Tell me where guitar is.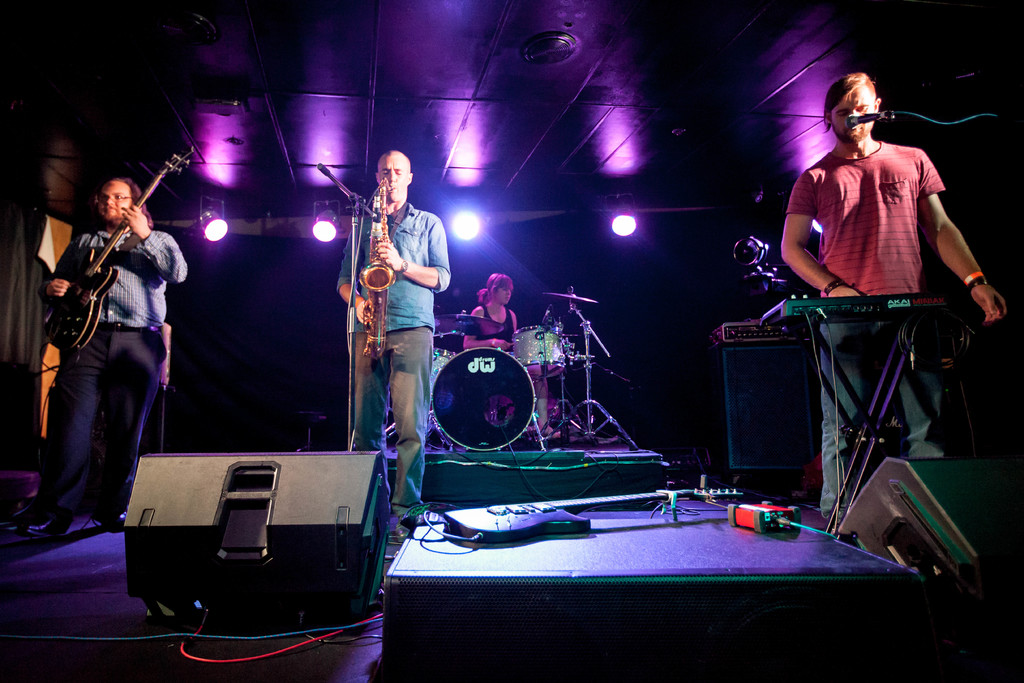
guitar is at 37 143 196 352.
